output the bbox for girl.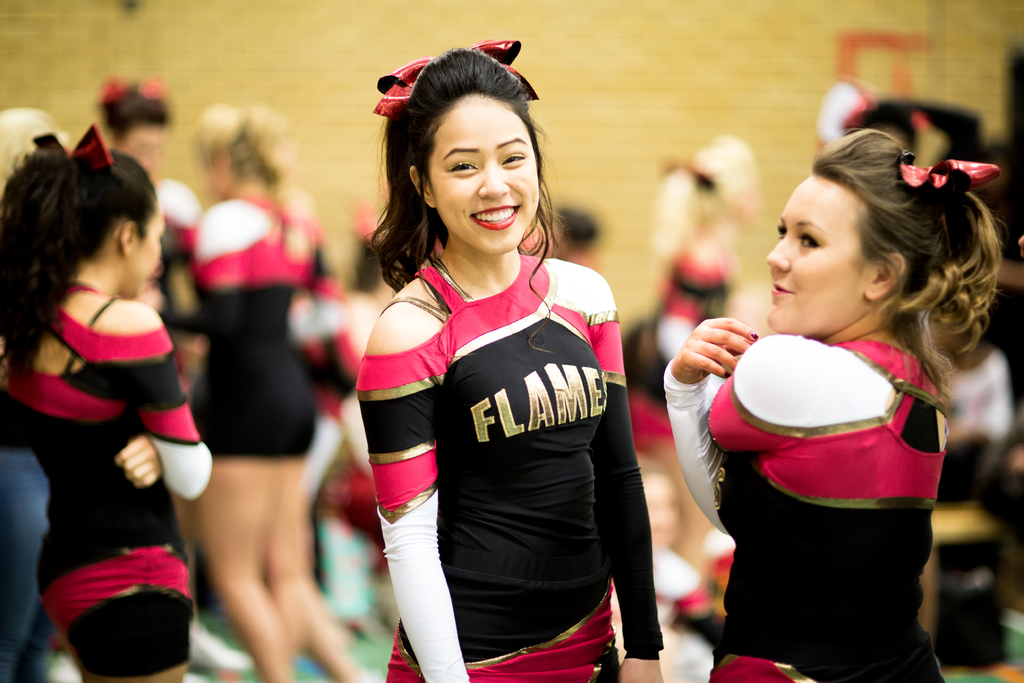
187/110/347/682.
